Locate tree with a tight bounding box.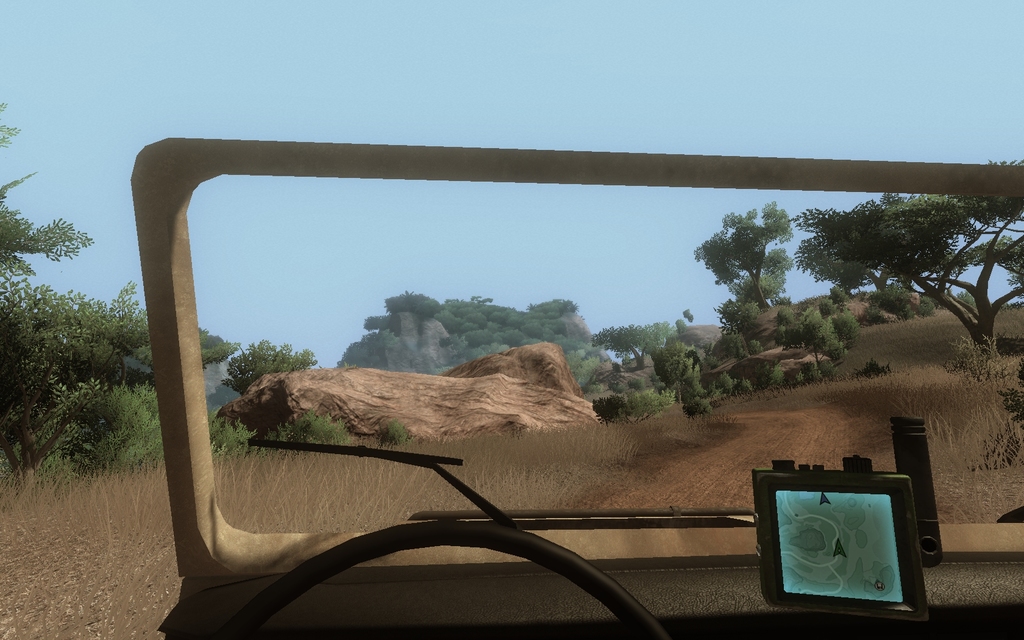
crop(781, 159, 1023, 351).
